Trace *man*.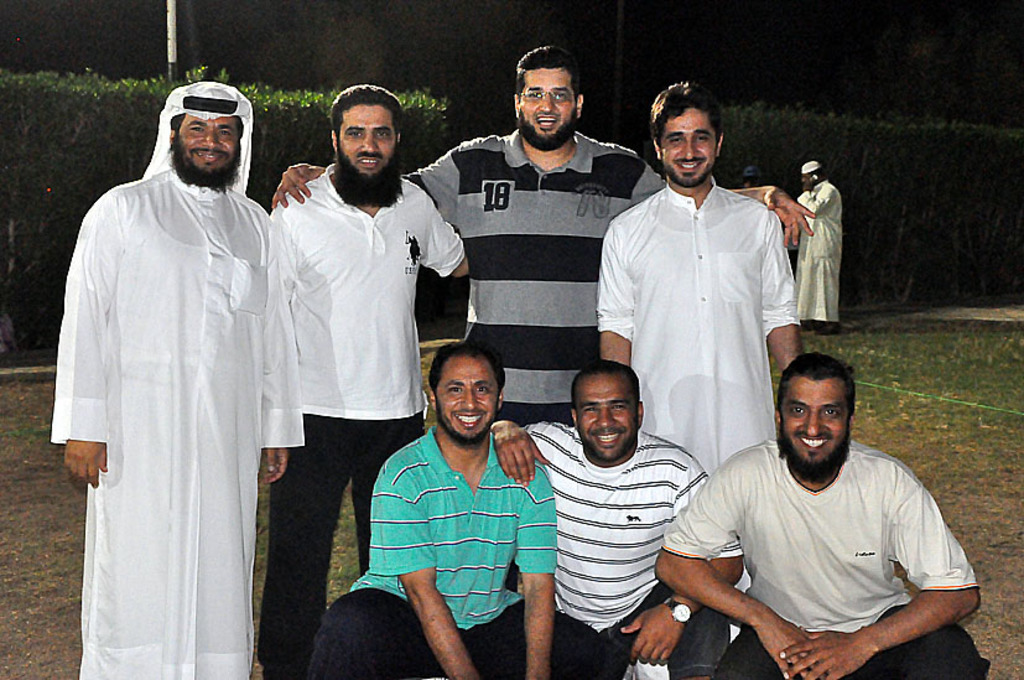
Traced to <region>789, 157, 844, 337</region>.
